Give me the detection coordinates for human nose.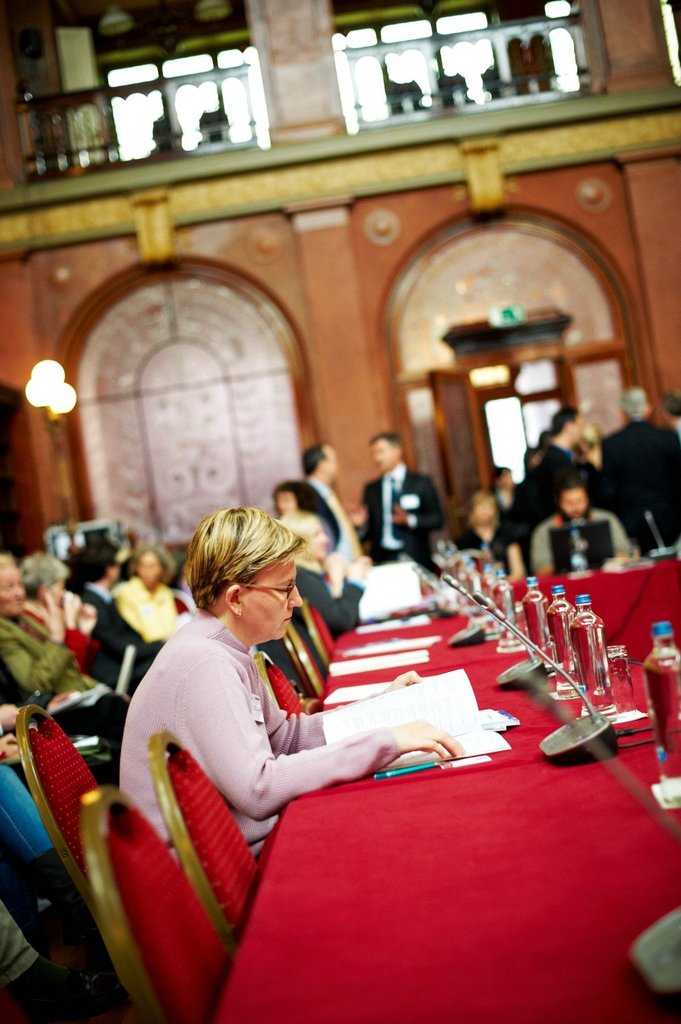
288,584,302,606.
